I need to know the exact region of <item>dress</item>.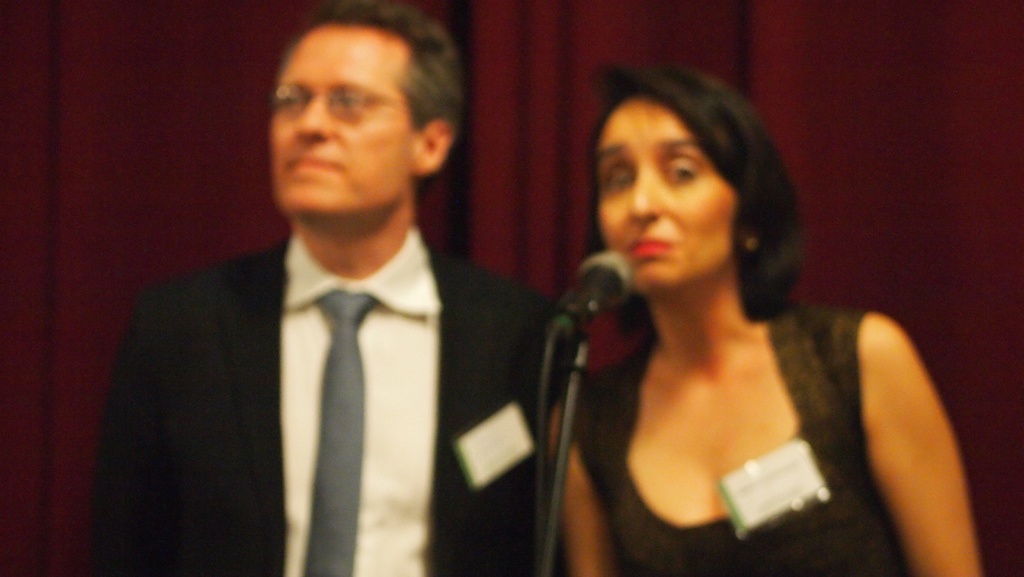
Region: [558,301,908,576].
